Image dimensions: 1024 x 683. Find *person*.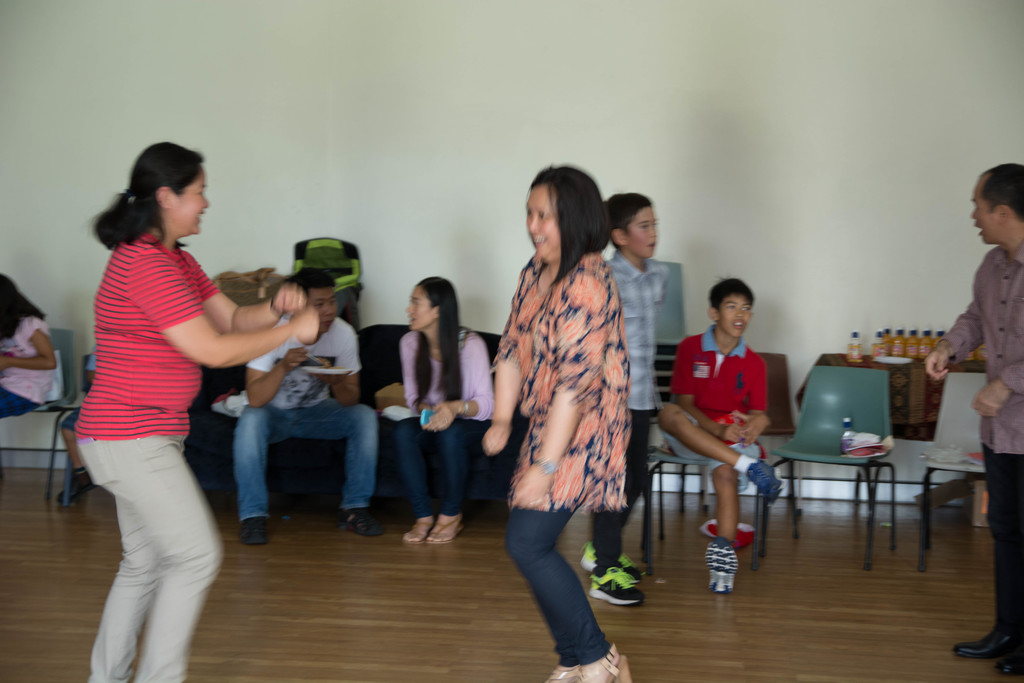
(x1=391, y1=277, x2=497, y2=542).
